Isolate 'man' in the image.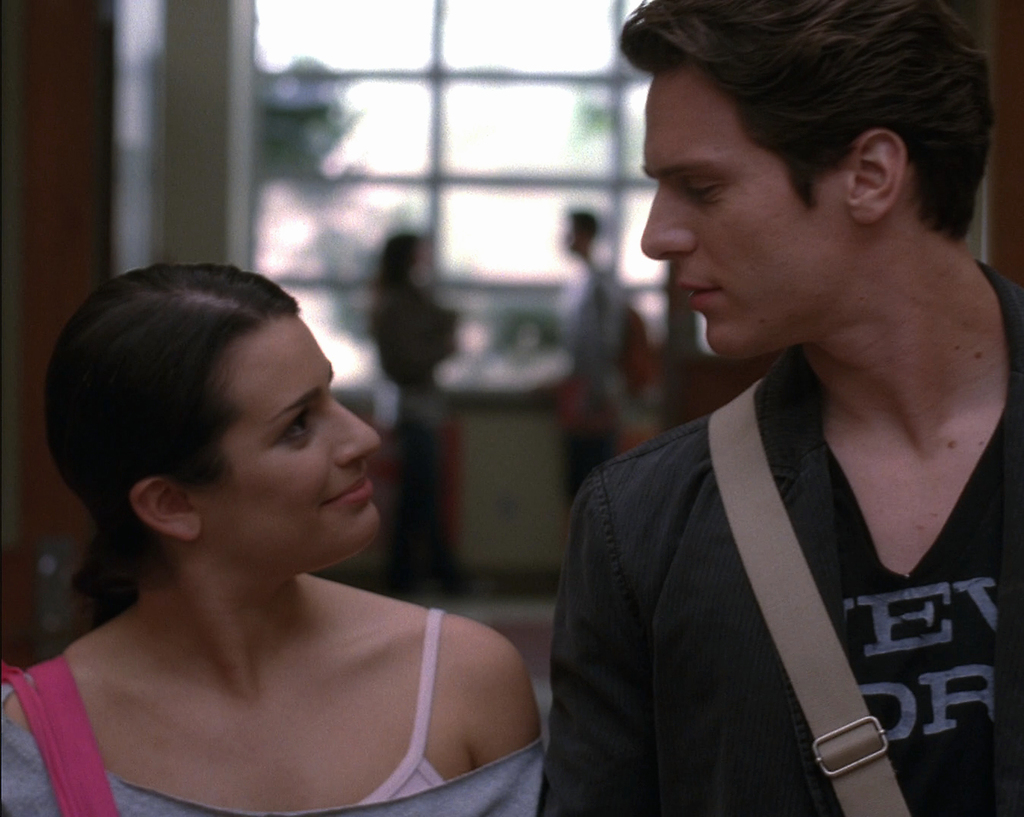
Isolated region: box=[502, 0, 1023, 810].
